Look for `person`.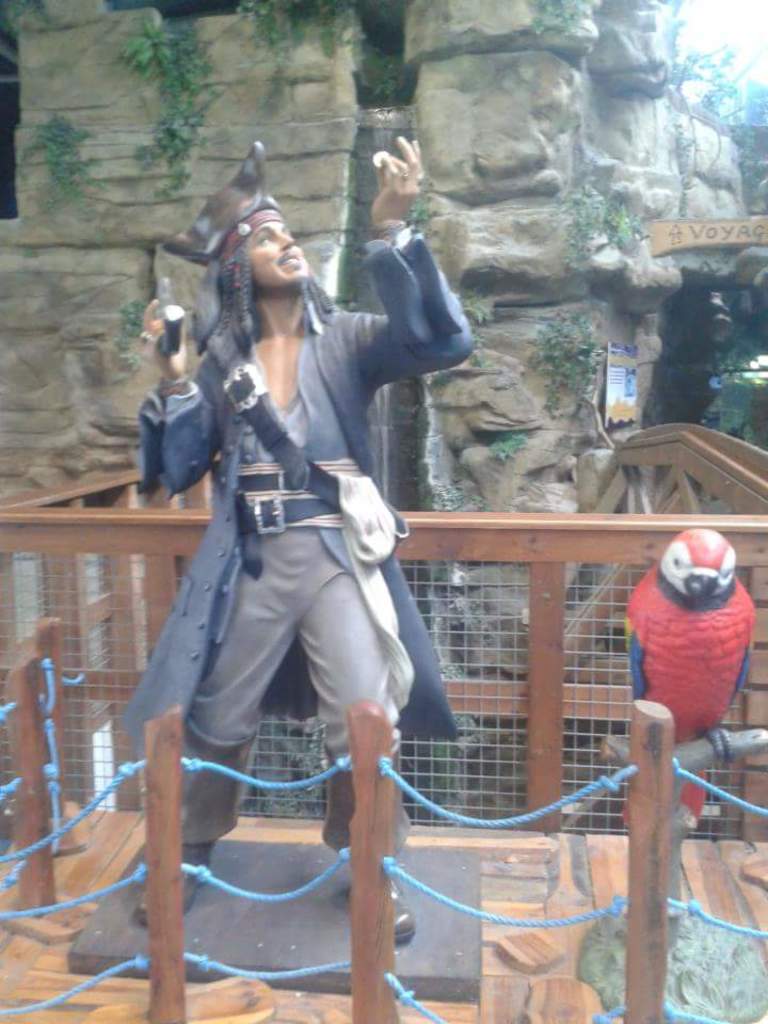
Found: (left=164, top=132, right=459, bottom=921).
